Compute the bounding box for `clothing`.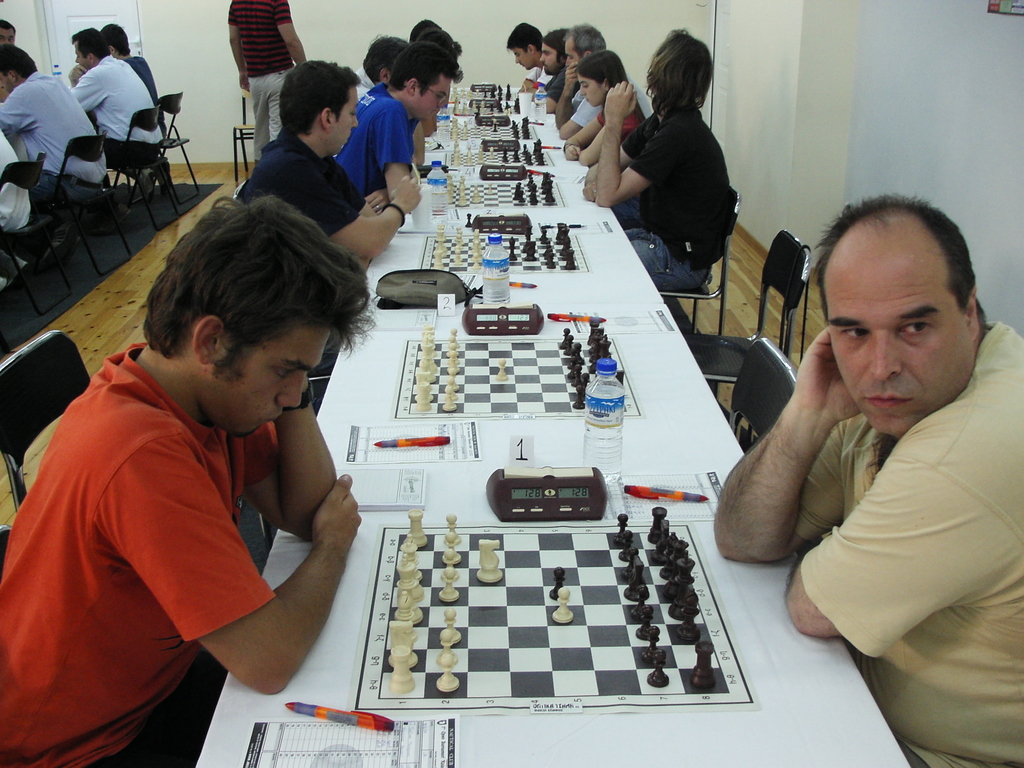
rect(349, 77, 418, 201).
